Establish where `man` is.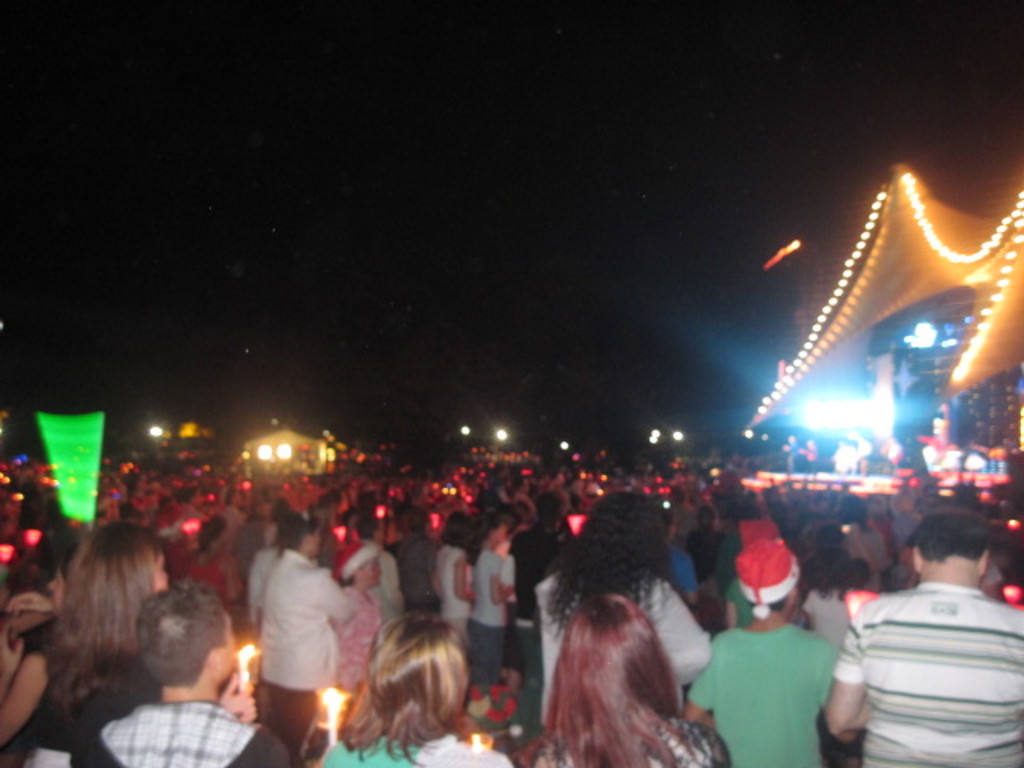
Established at bbox(677, 542, 842, 766).
